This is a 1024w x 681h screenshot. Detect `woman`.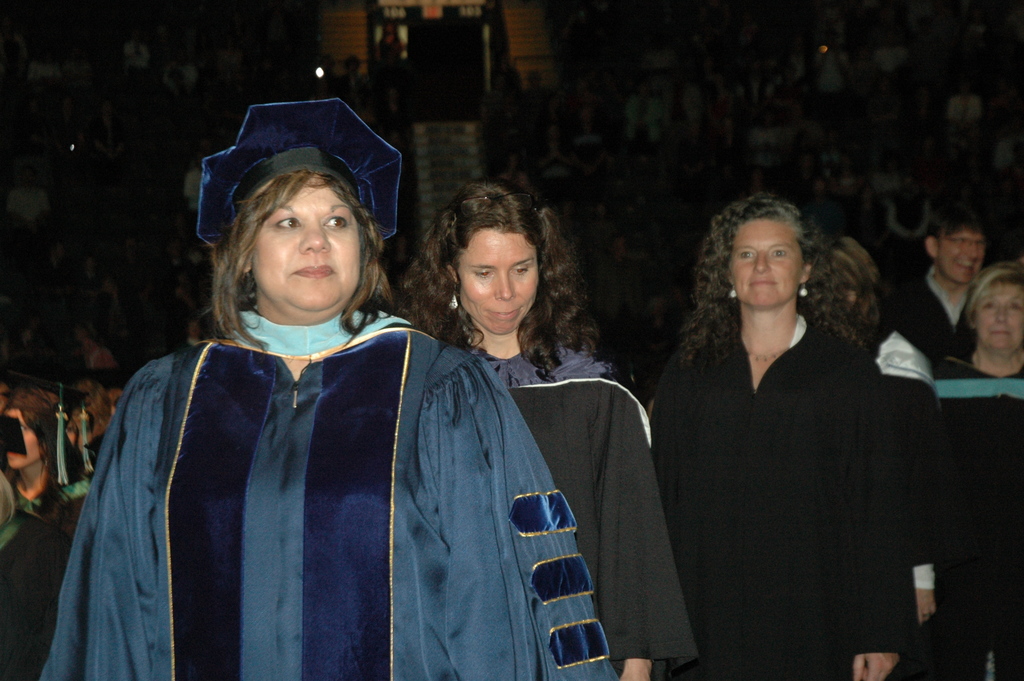
box=[923, 254, 1023, 680].
